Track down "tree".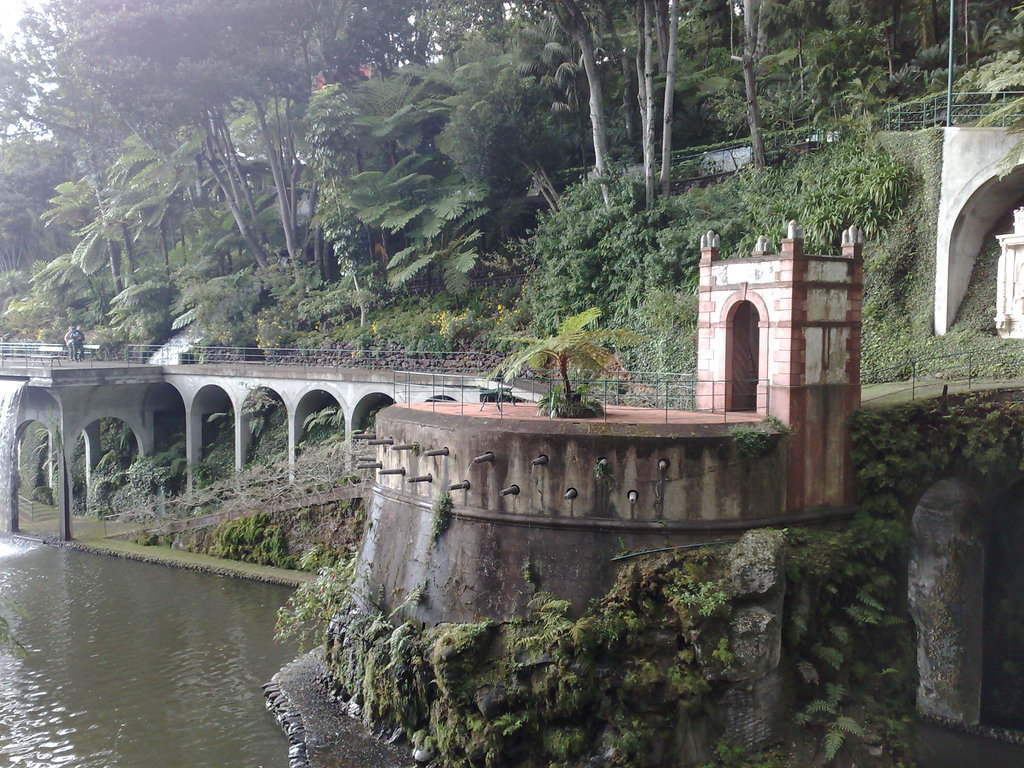
Tracked to <box>546,0,619,209</box>.
